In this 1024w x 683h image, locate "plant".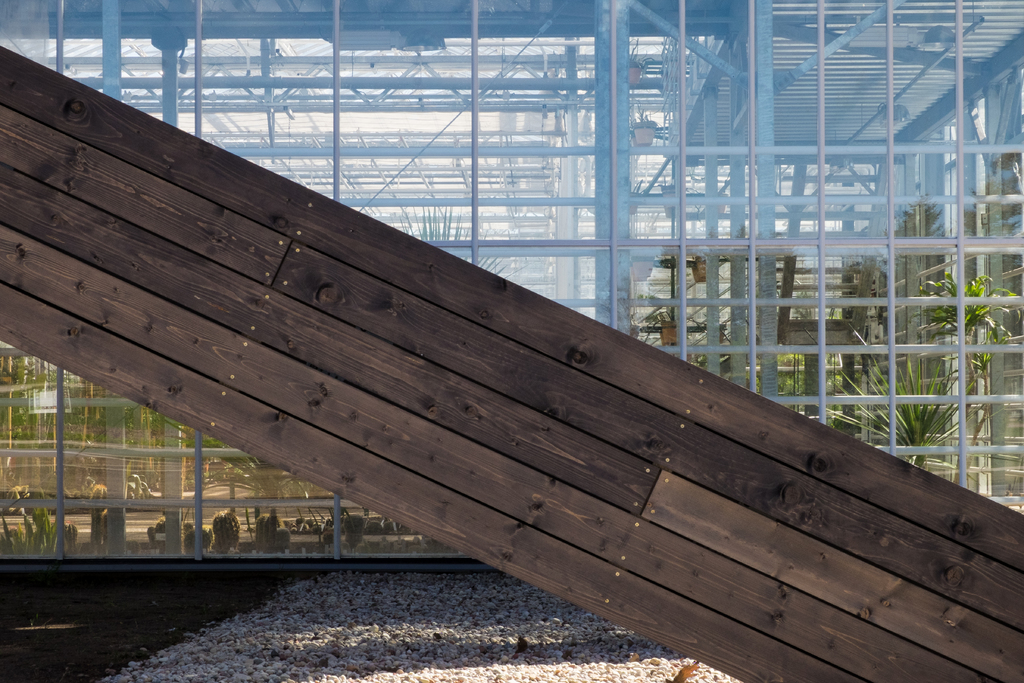
Bounding box: [639,291,665,303].
